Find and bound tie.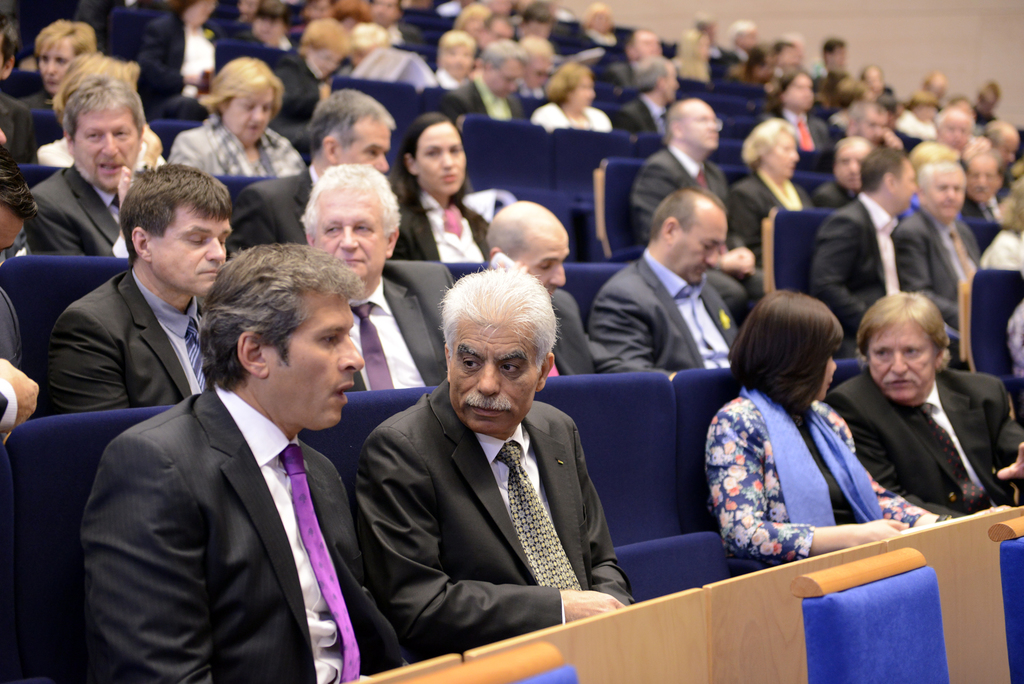
Bound: 952 221 968 273.
